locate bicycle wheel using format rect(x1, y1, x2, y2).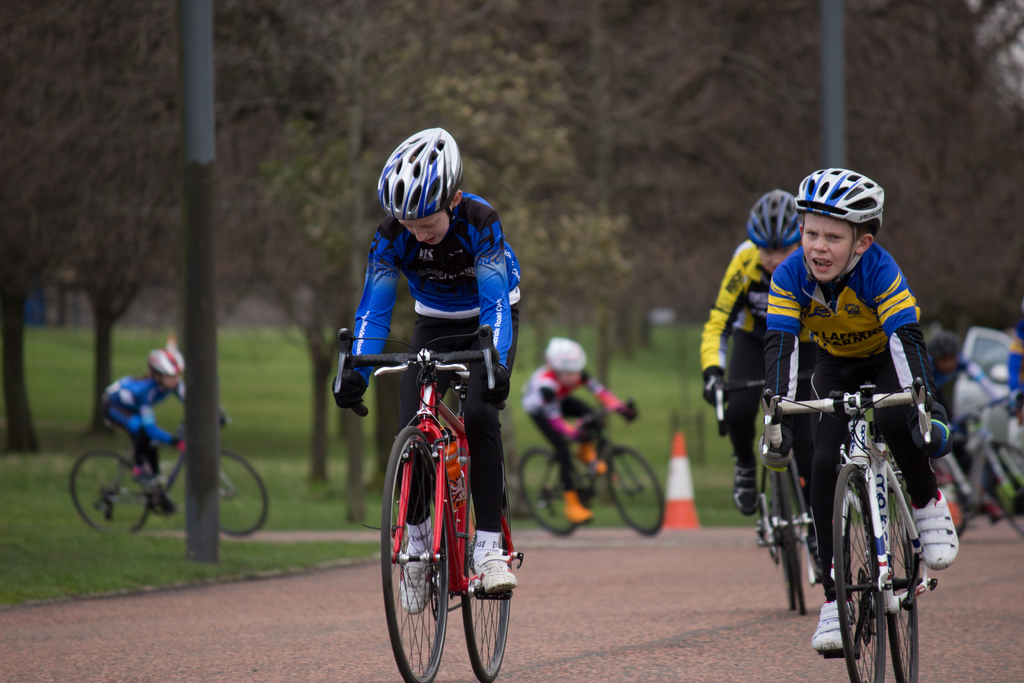
rect(517, 449, 578, 539).
